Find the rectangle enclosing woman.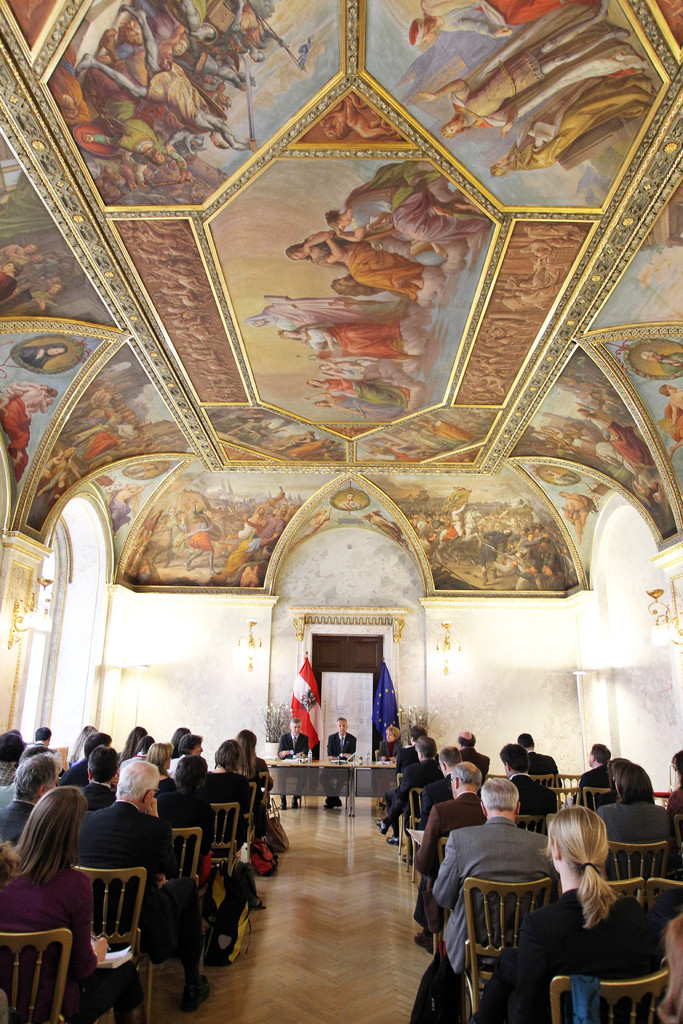
168:725:190:758.
